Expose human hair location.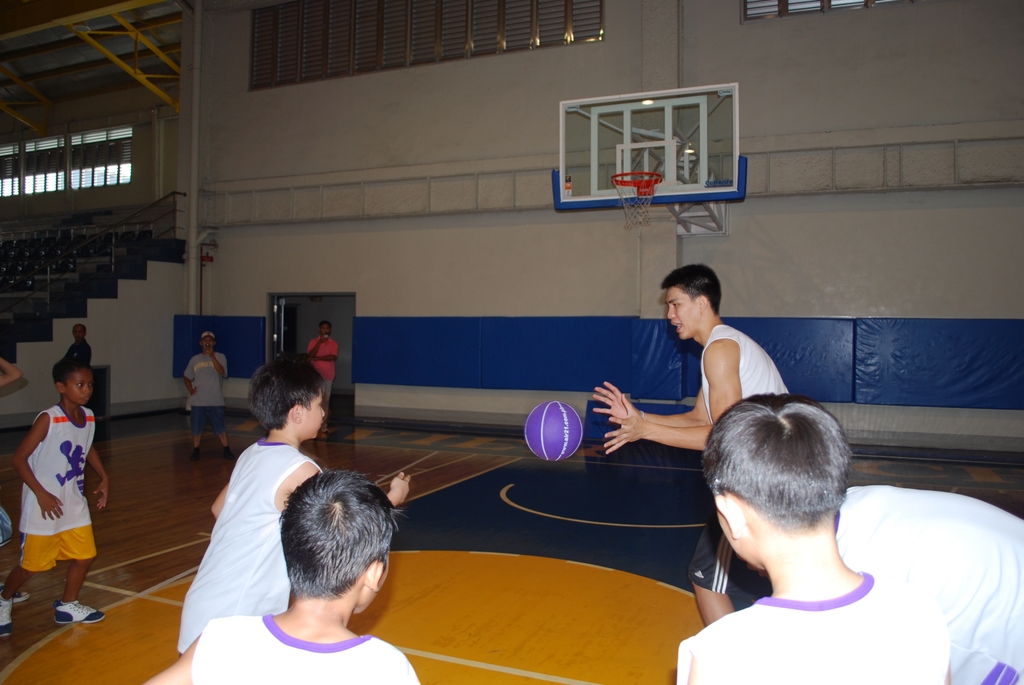
Exposed at box(244, 356, 328, 434).
